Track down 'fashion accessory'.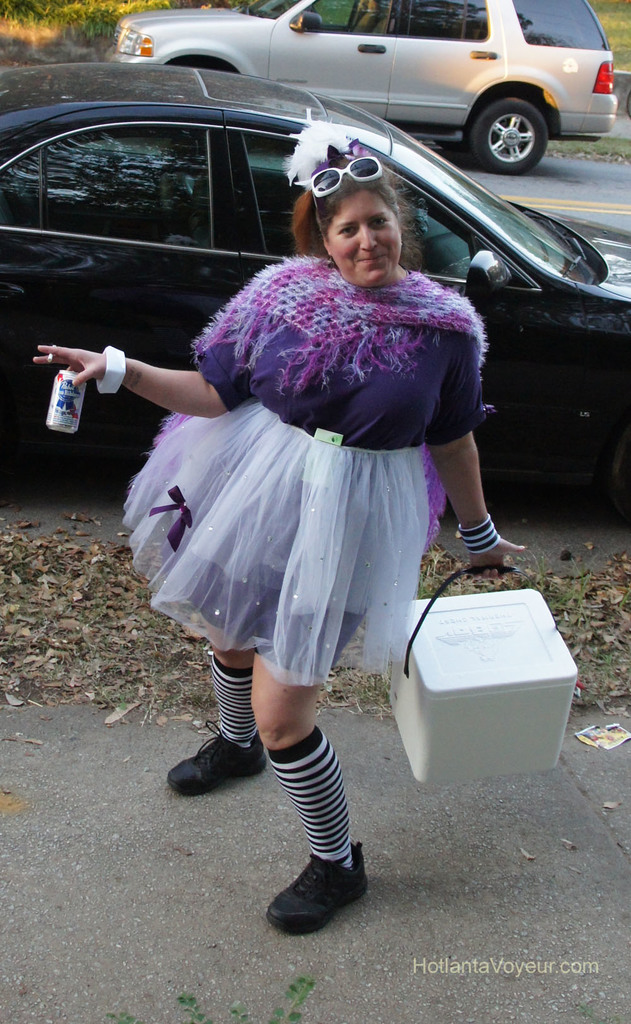
Tracked to 267, 836, 366, 941.
